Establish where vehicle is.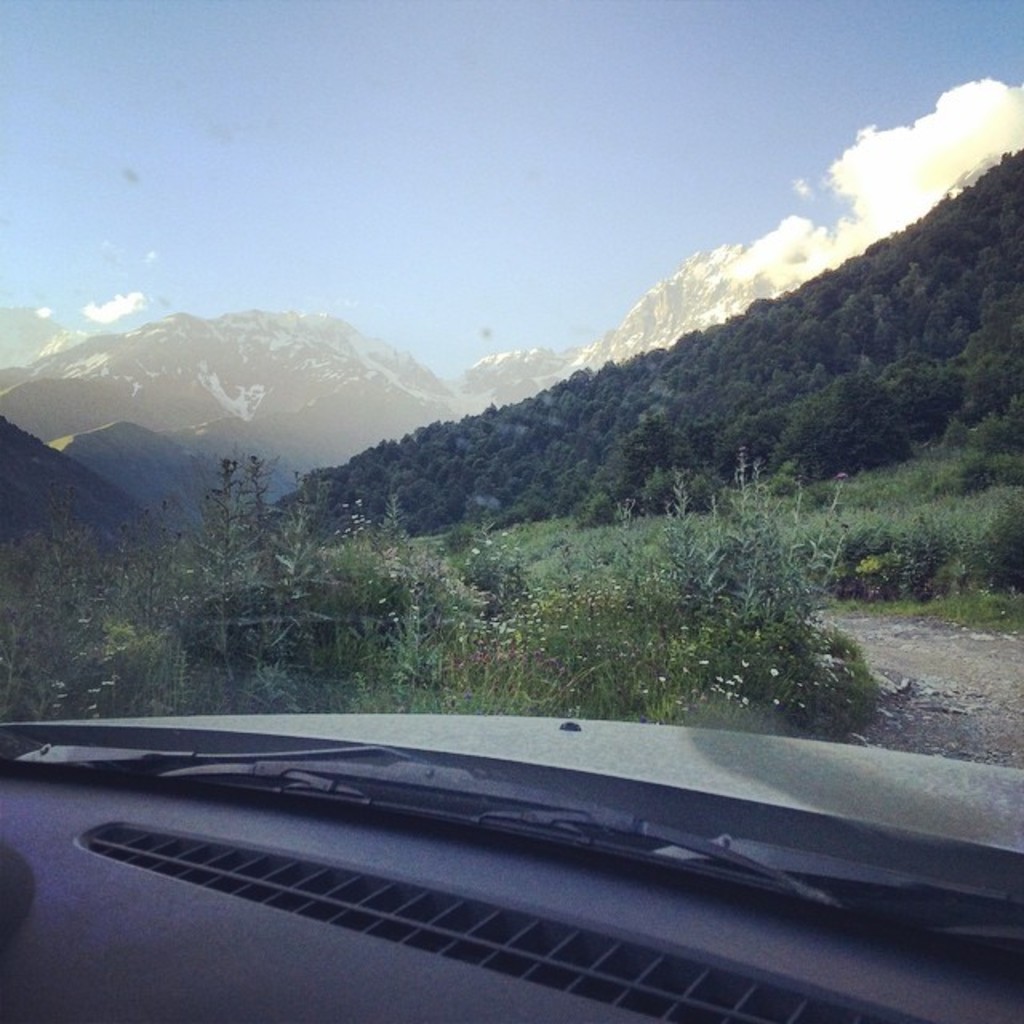
Established at (0, 704, 1022, 1022).
